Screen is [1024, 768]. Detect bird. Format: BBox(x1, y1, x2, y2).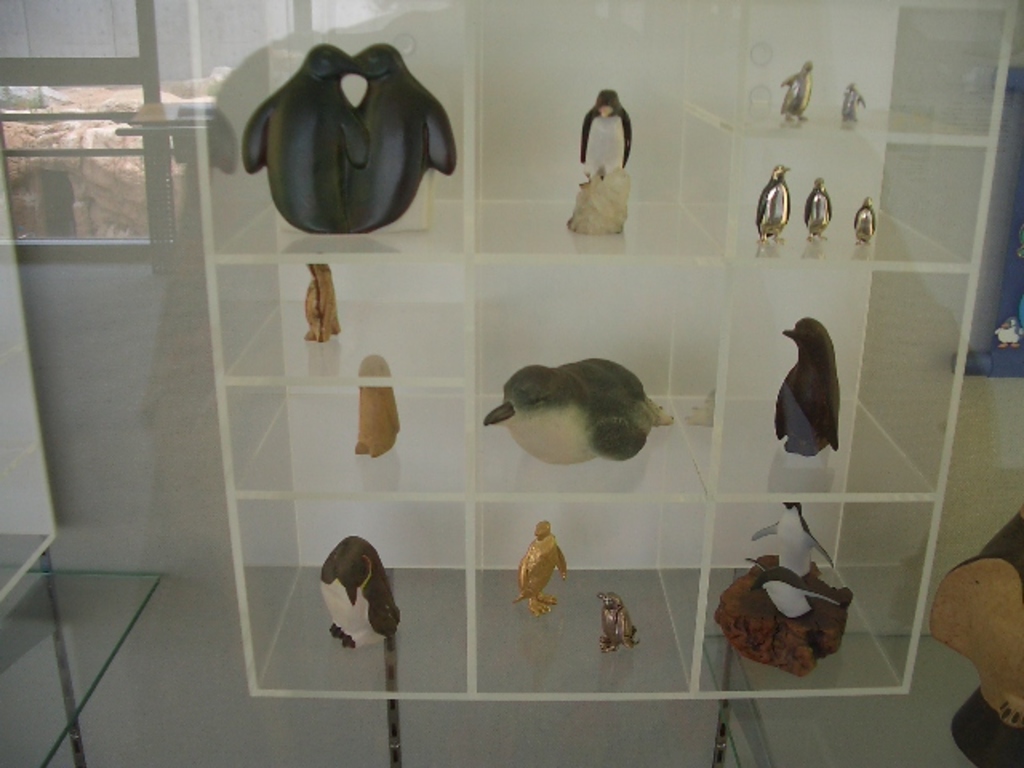
BBox(752, 160, 800, 246).
